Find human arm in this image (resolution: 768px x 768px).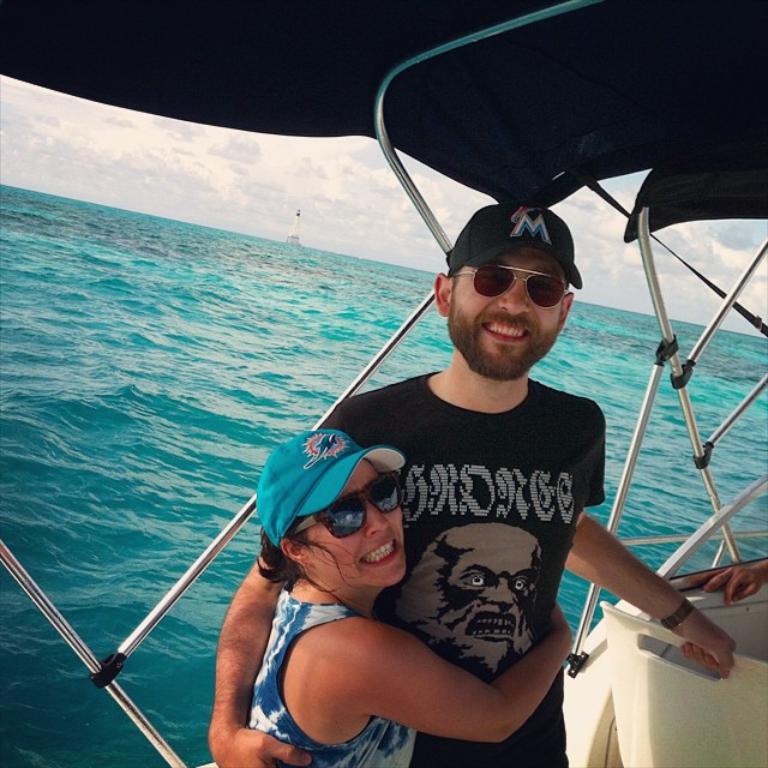
crop(208, 401, 337, 767).
